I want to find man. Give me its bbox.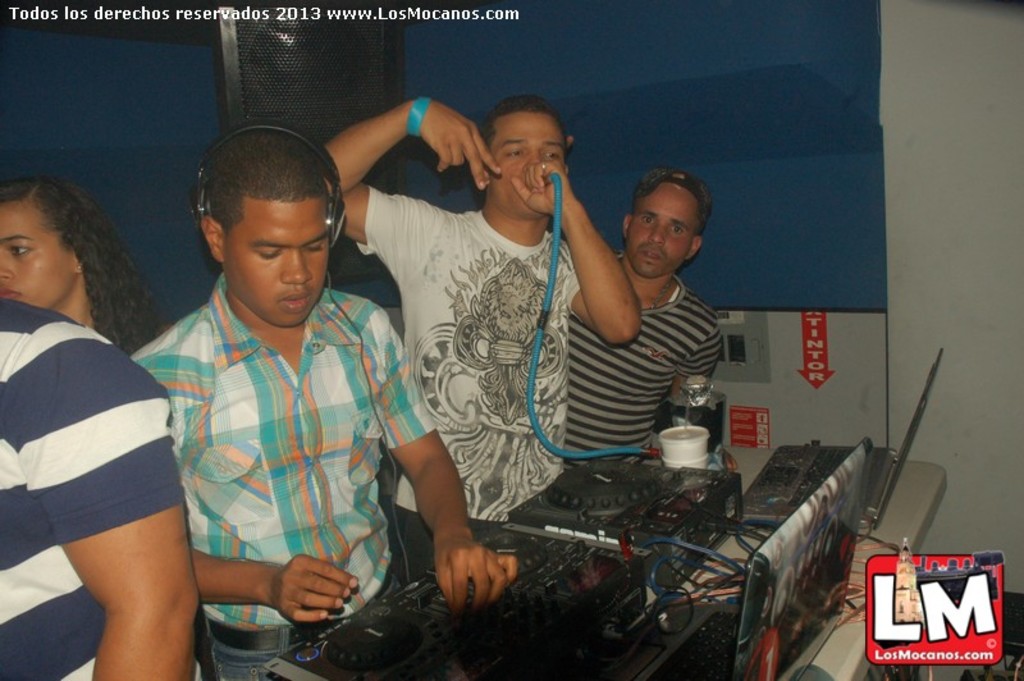
(0, 308, 188, 668).
